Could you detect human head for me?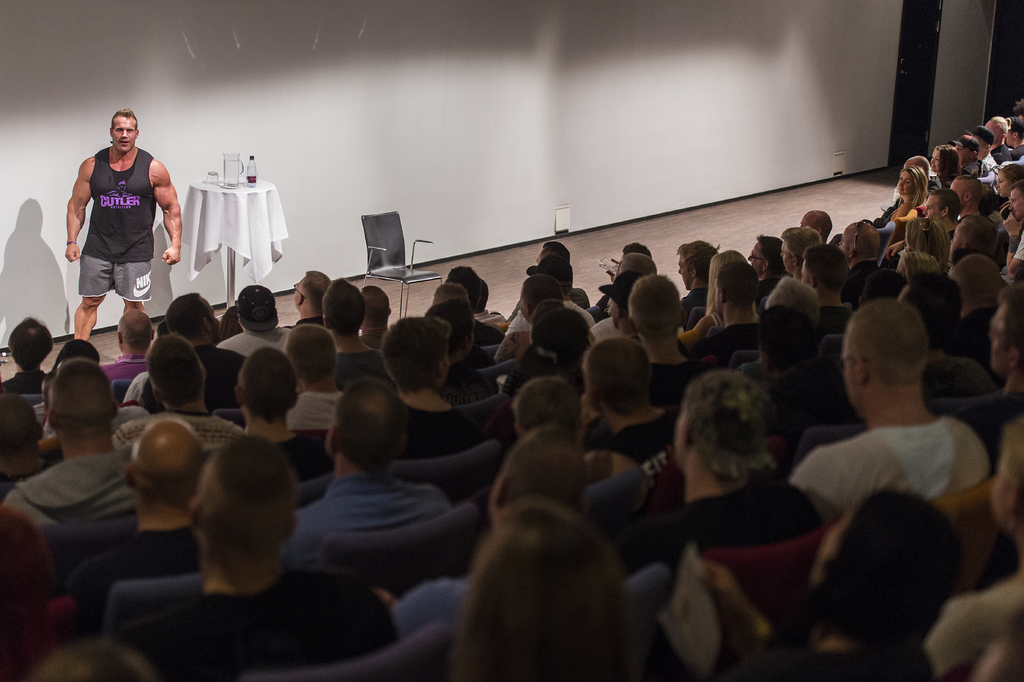
Detection result: (x1=364, y1=283, x2=395, y2=330).
